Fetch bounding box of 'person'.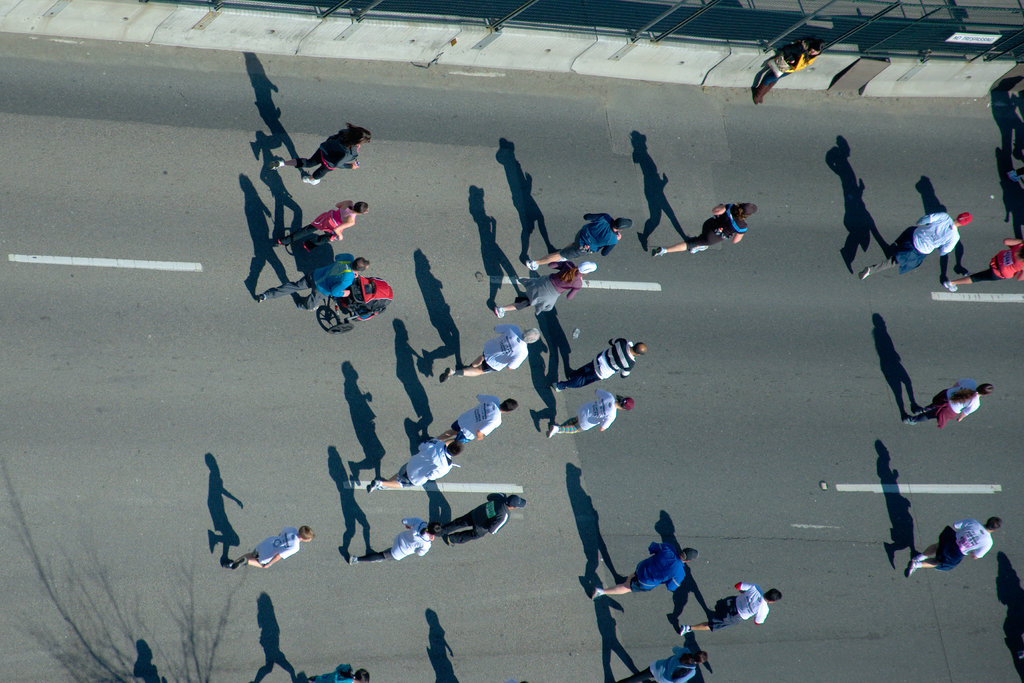
Bbox: Rect(268, 122, 371, 184).
